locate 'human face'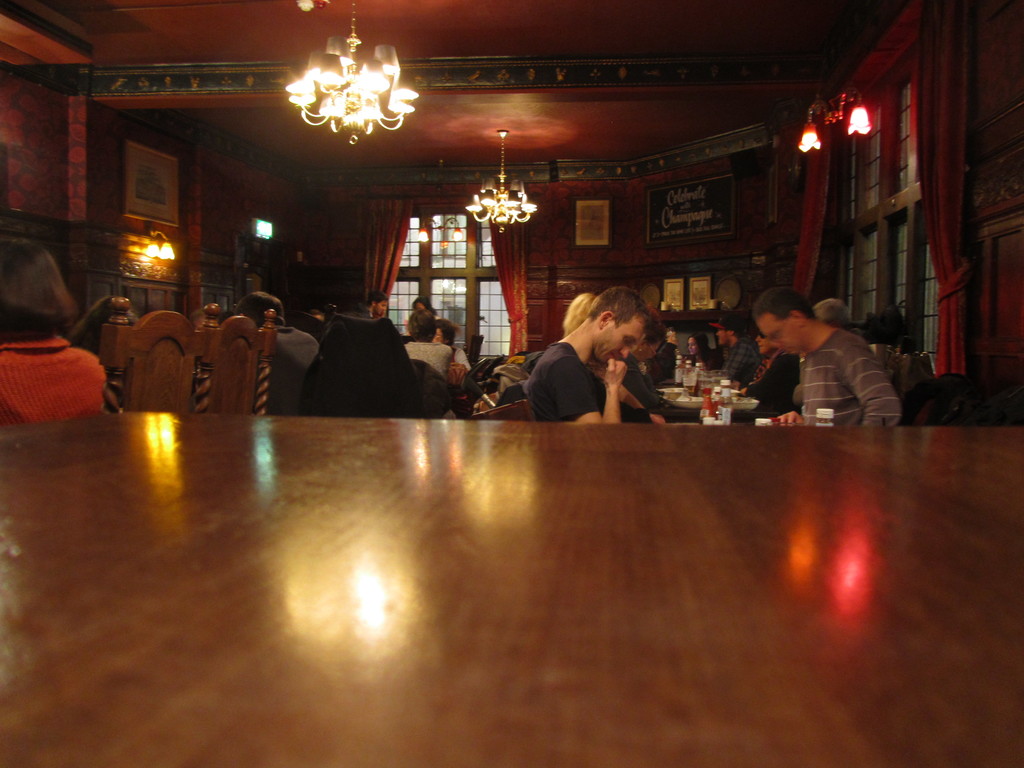
685/336/698/360
